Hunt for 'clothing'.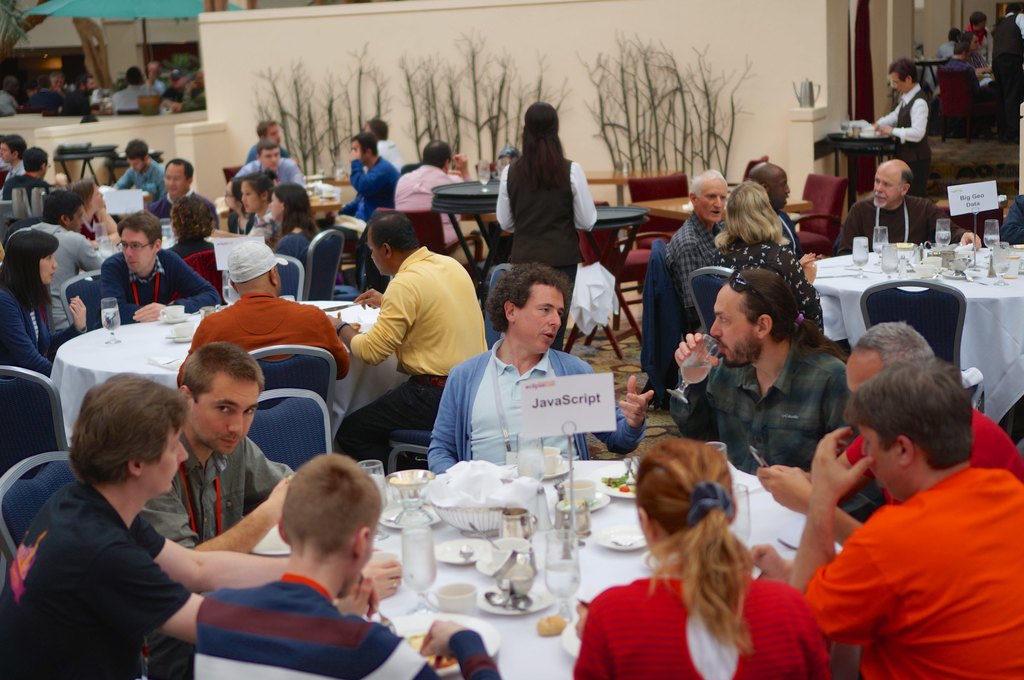
Hunted down at (99,249,225,320).
